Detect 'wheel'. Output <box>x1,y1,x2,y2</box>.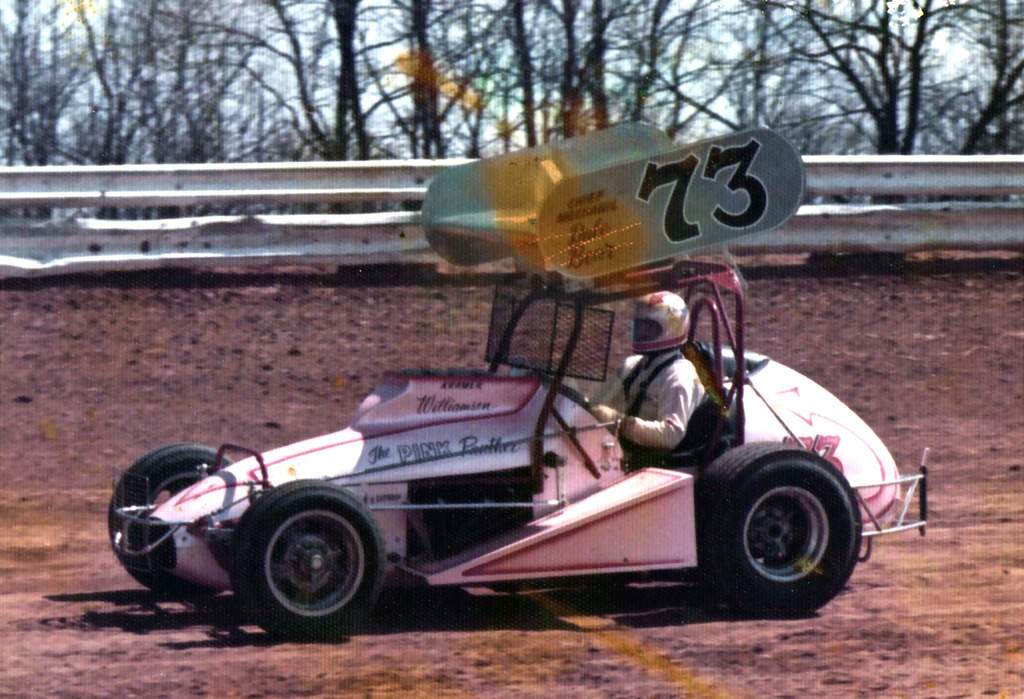
<box>698,440,861,613</box>.
